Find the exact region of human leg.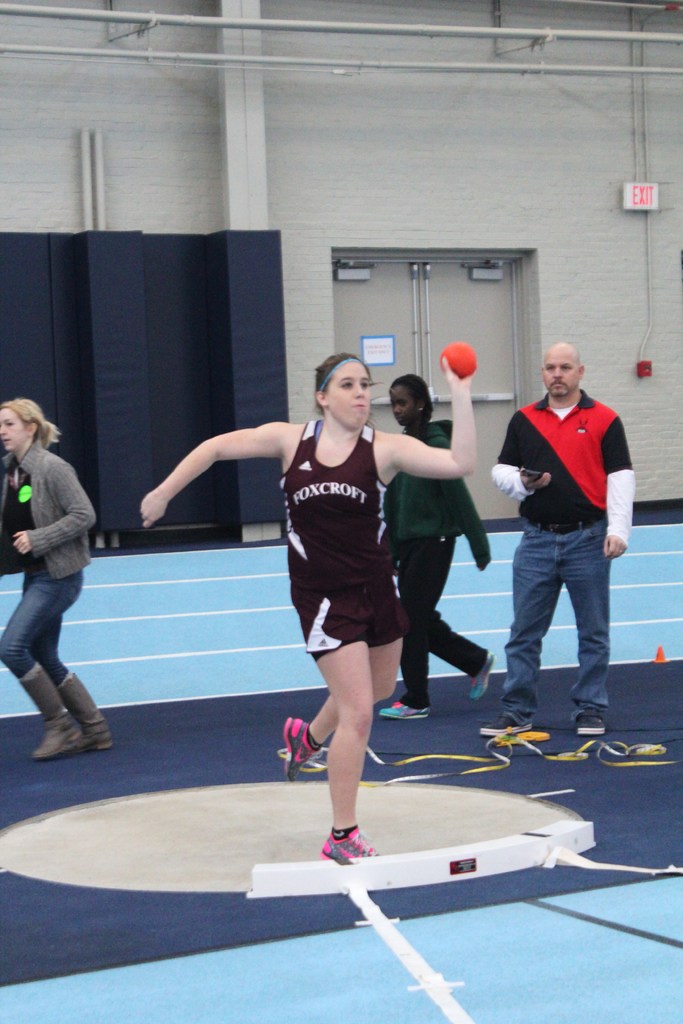
Exact region: [left=379, top=540, right=462, bottom=729].
